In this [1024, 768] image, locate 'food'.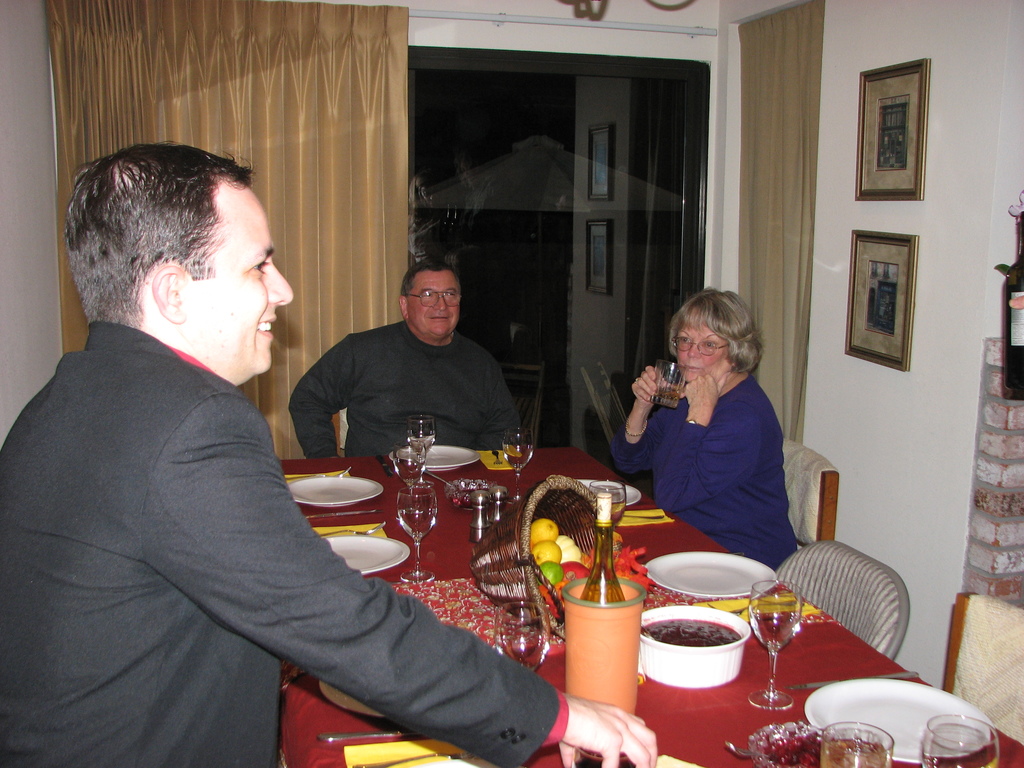
Bounding box: 527, 518, 556, 538.
